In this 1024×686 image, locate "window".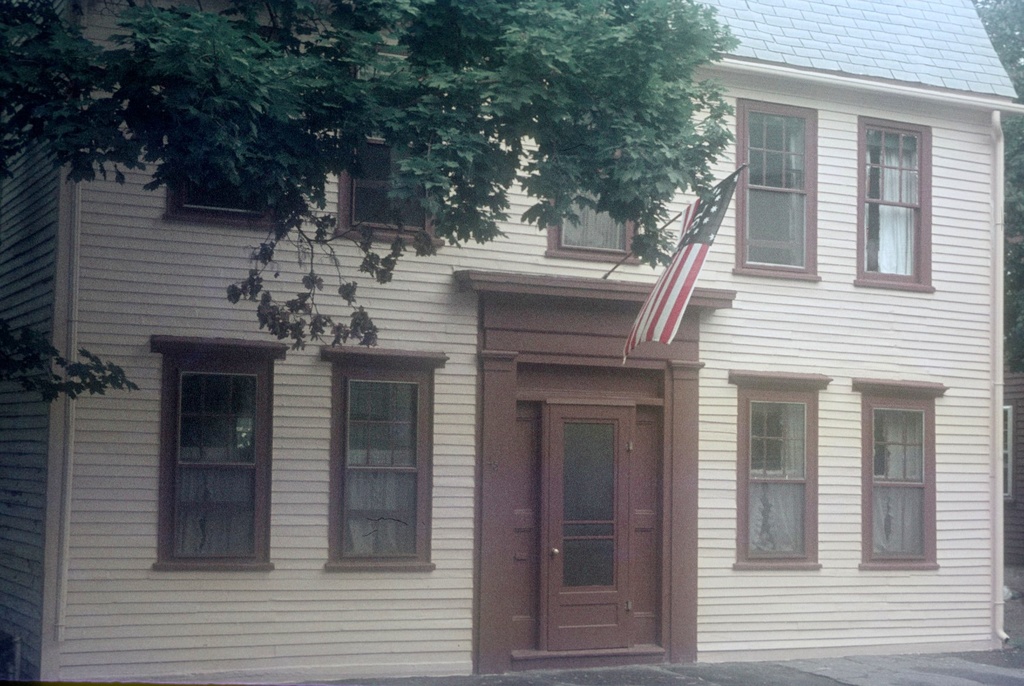
Bounding box: 543:150:669:271.
